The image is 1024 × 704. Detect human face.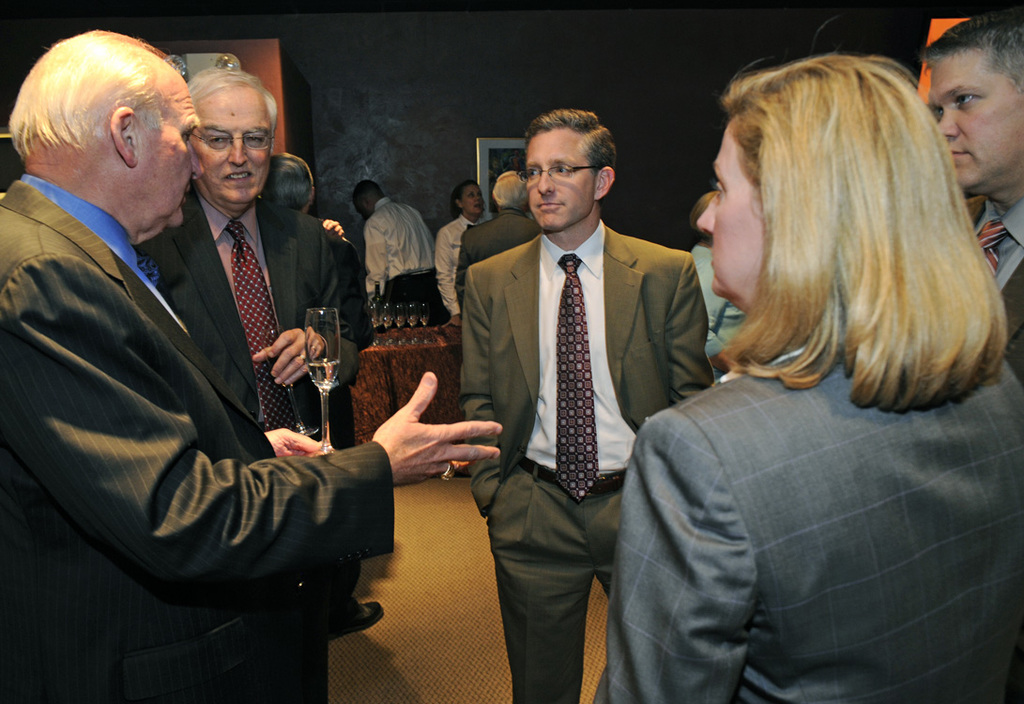
Detection: pyautogui.locateOnScreen(689, 113, 777, 295).
